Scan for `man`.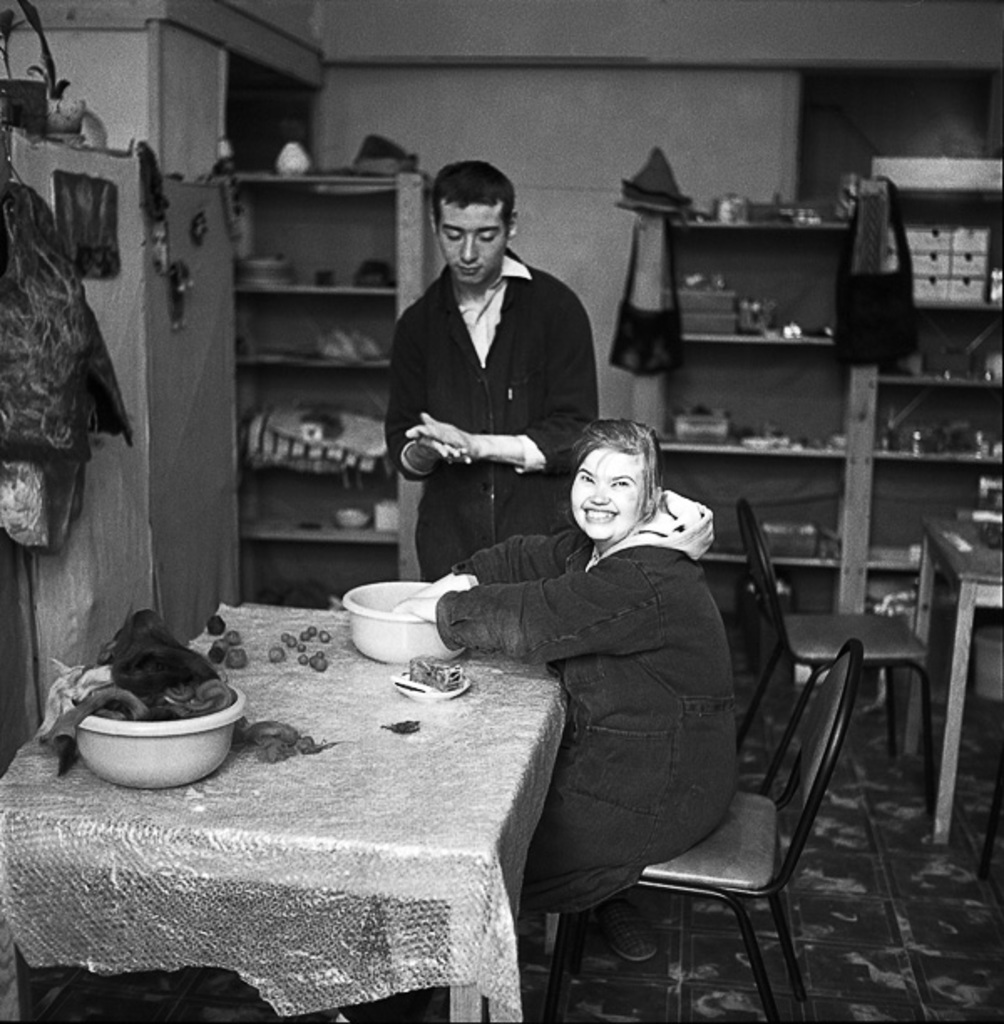
Scan result: <bbox>375, 151, 612, 606</bbox>.
